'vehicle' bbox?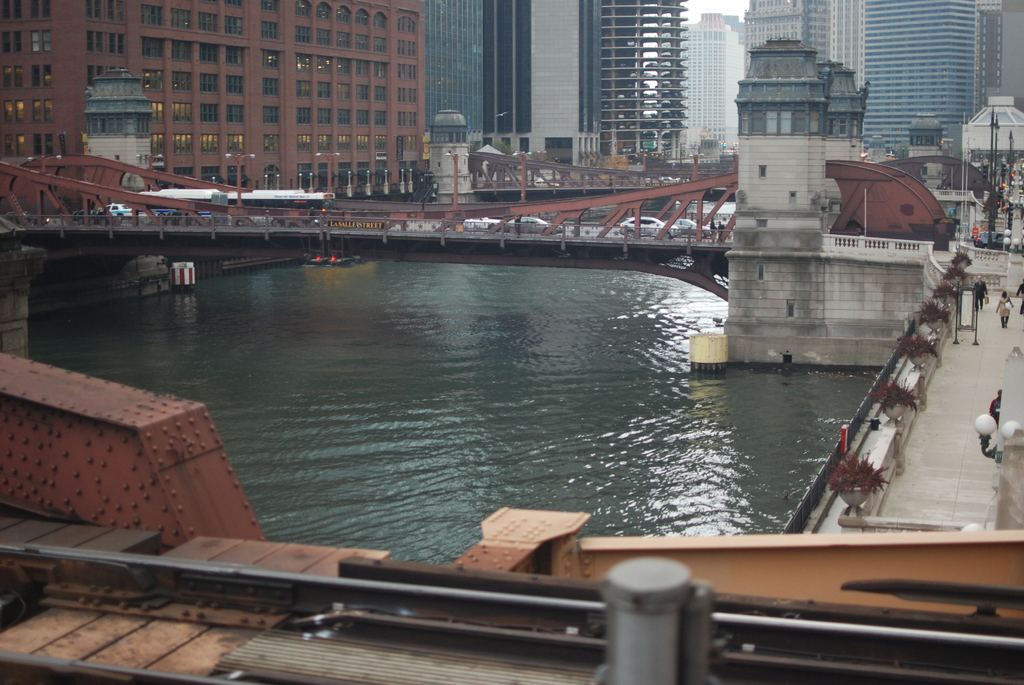
select_region(136, 187, 222, 223)
